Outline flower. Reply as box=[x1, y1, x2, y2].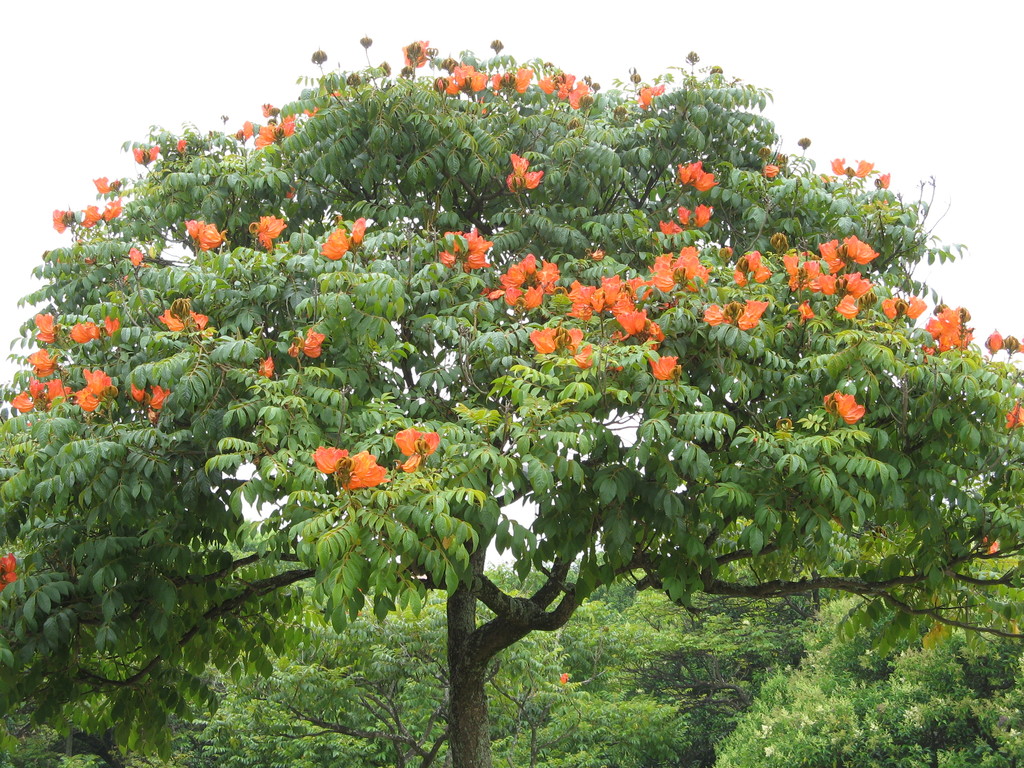
box=[530, 172, 543, 188].
